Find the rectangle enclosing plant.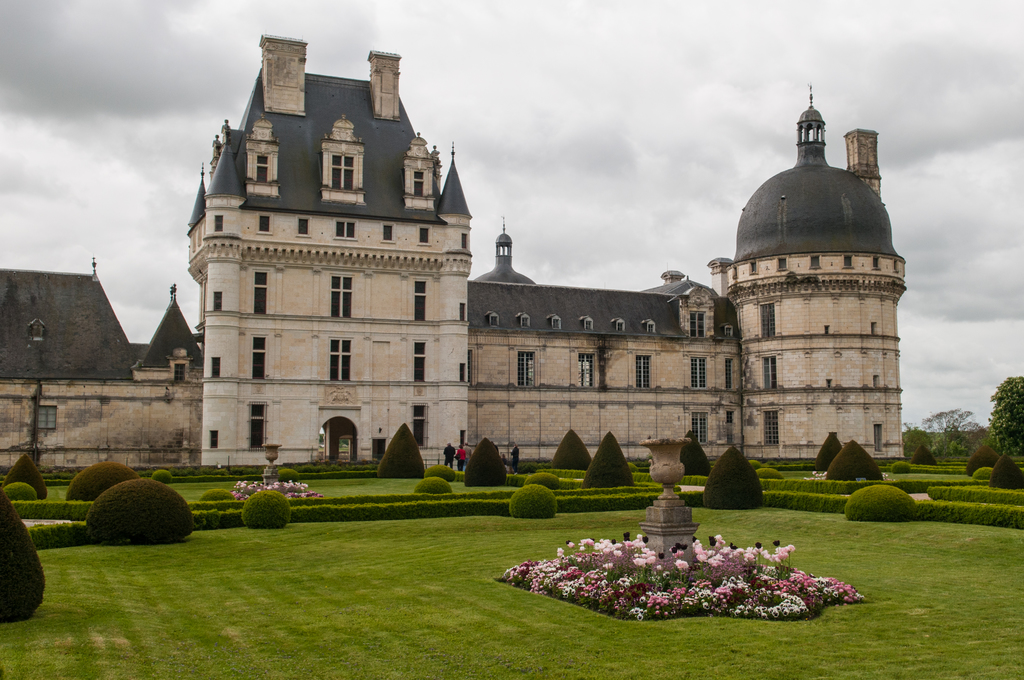
{"left": 814, "top": 428, "right": 844, "bottom": 467}.
